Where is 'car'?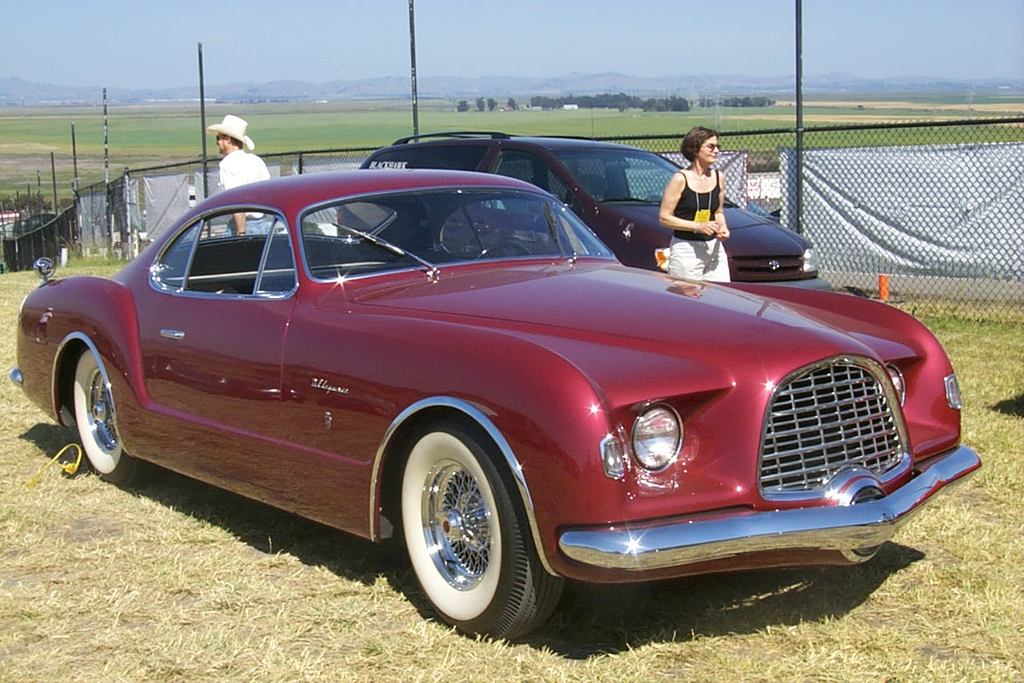
BBox(339, 132, 824, 283).
